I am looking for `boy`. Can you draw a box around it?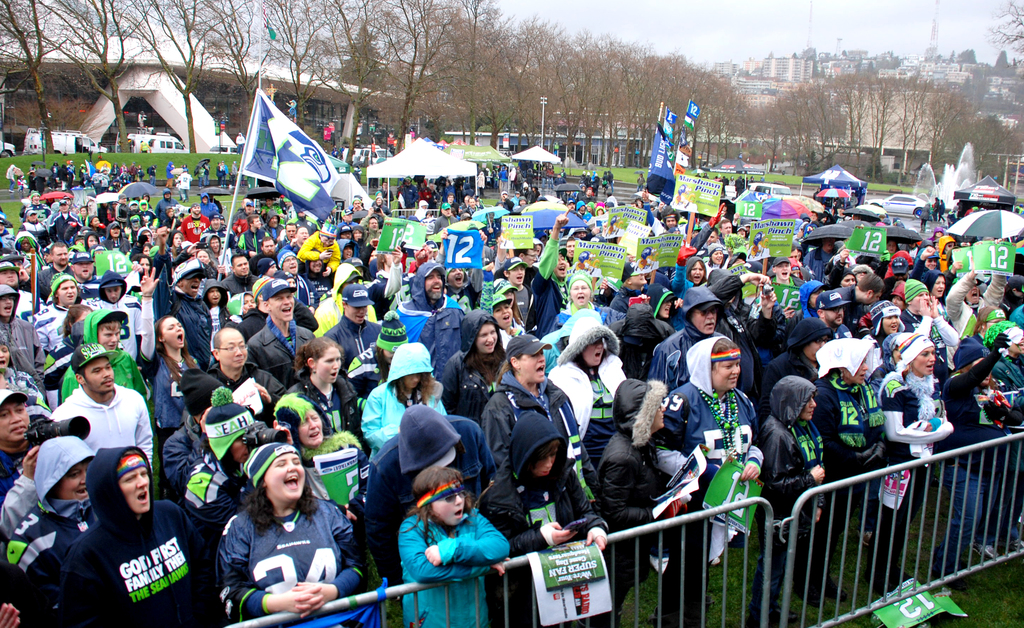
Sure, the bounding box is x1=51, y1=423, x2=191, y2=623.
